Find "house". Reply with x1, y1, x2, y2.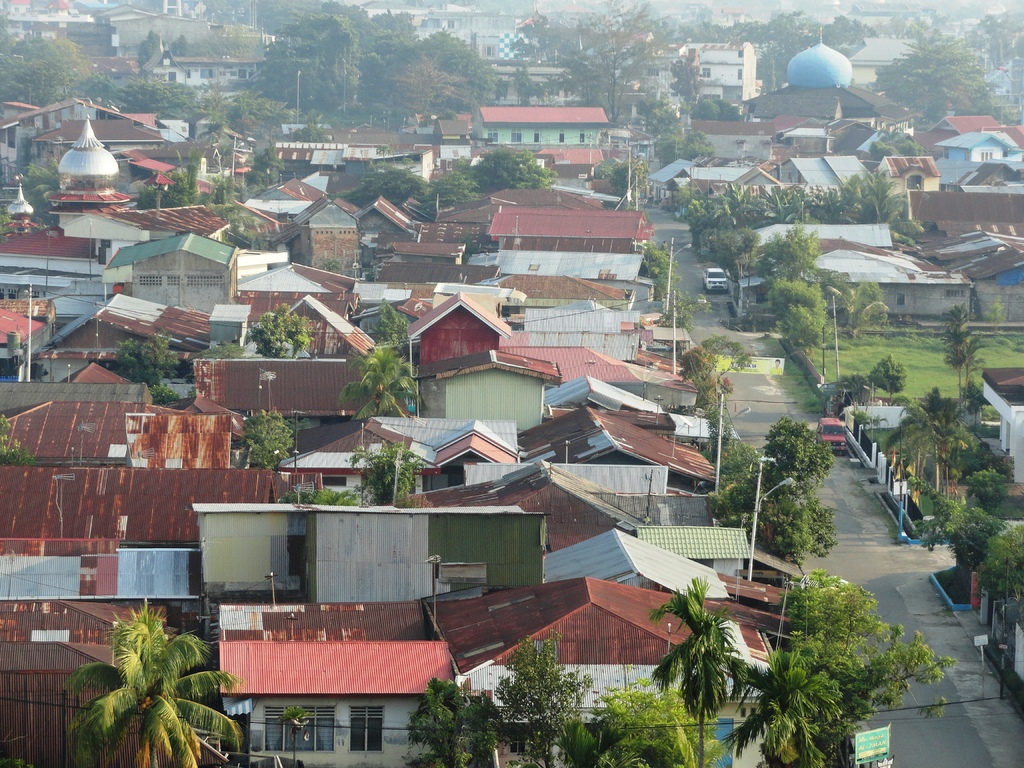
619, 25, 684, 122.
